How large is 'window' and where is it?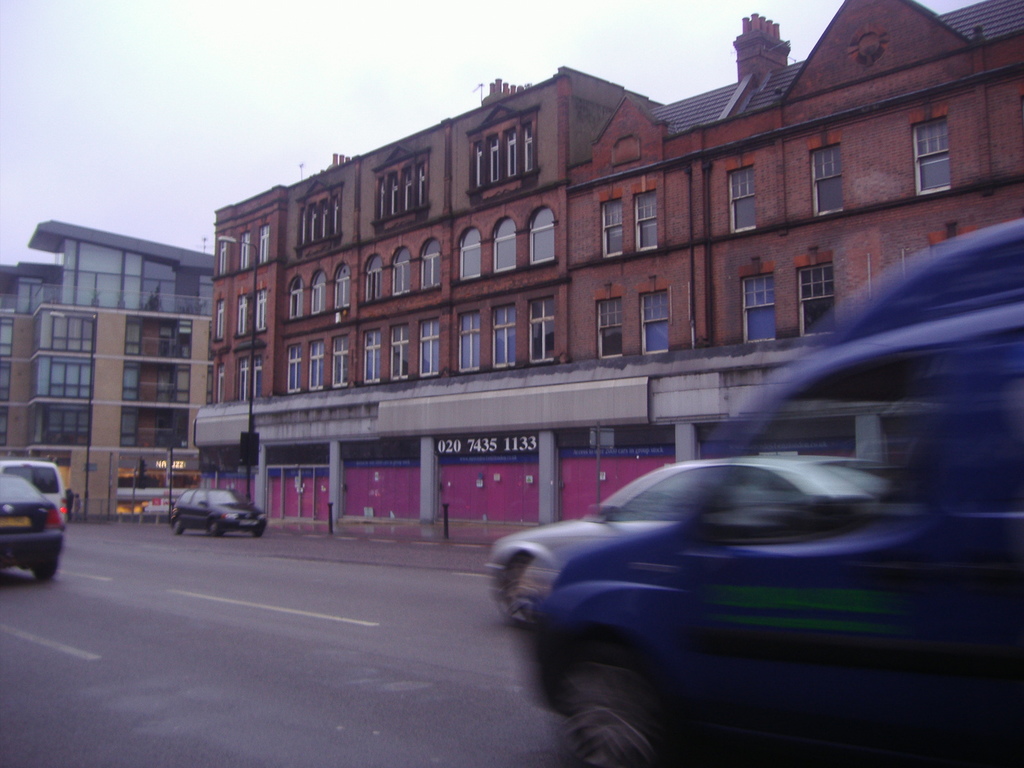
Bounding box: bbox(308, 337, 324, 393).
